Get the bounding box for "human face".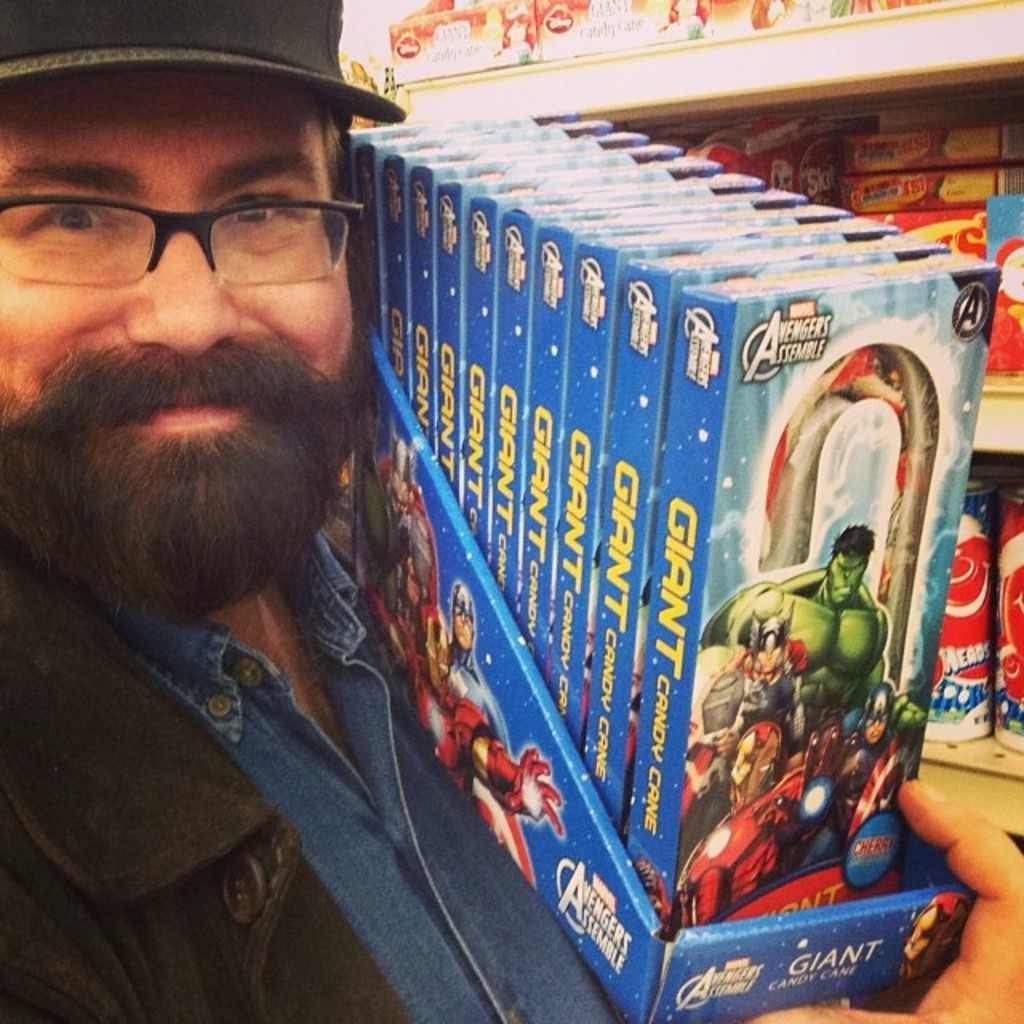
819:557:870:603.
